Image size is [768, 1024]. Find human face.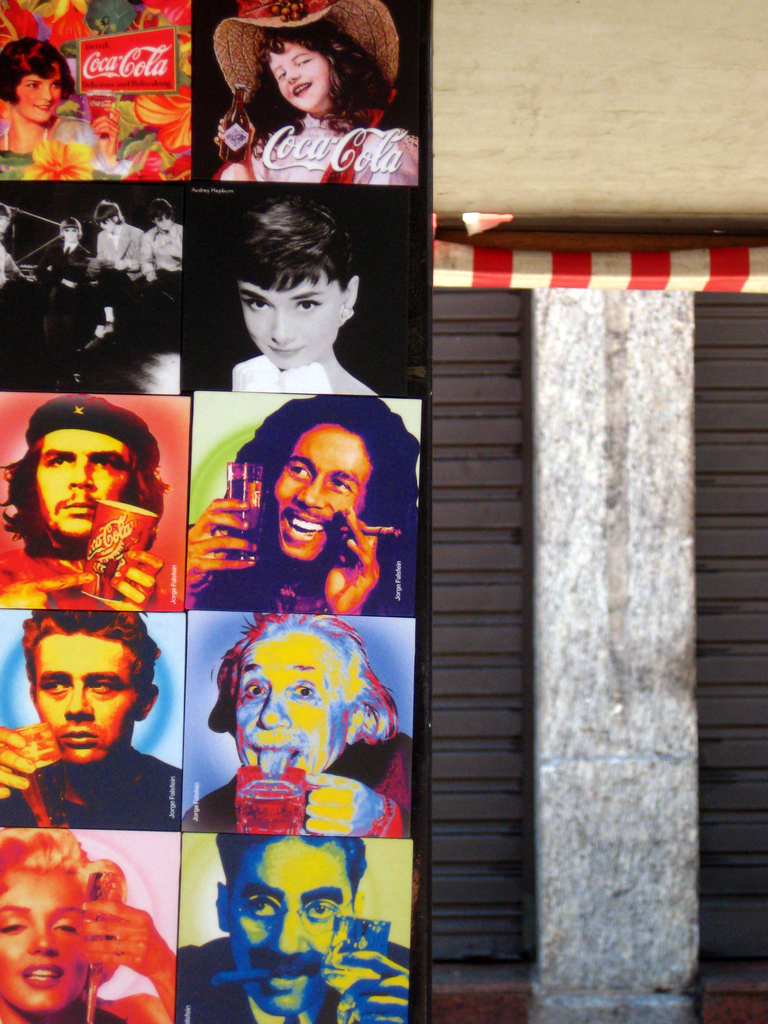
<bbox>40, 430, 131, 540</bbox>.
